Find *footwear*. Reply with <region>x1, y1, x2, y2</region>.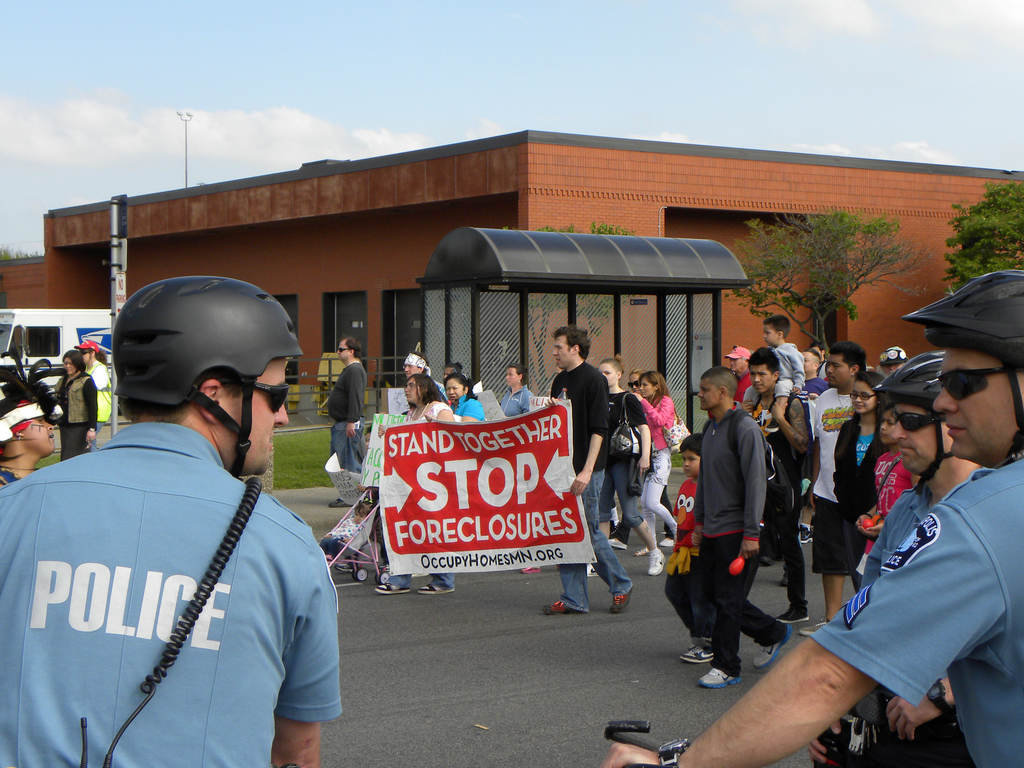
<region>659, 537, 673, 547</region>.
